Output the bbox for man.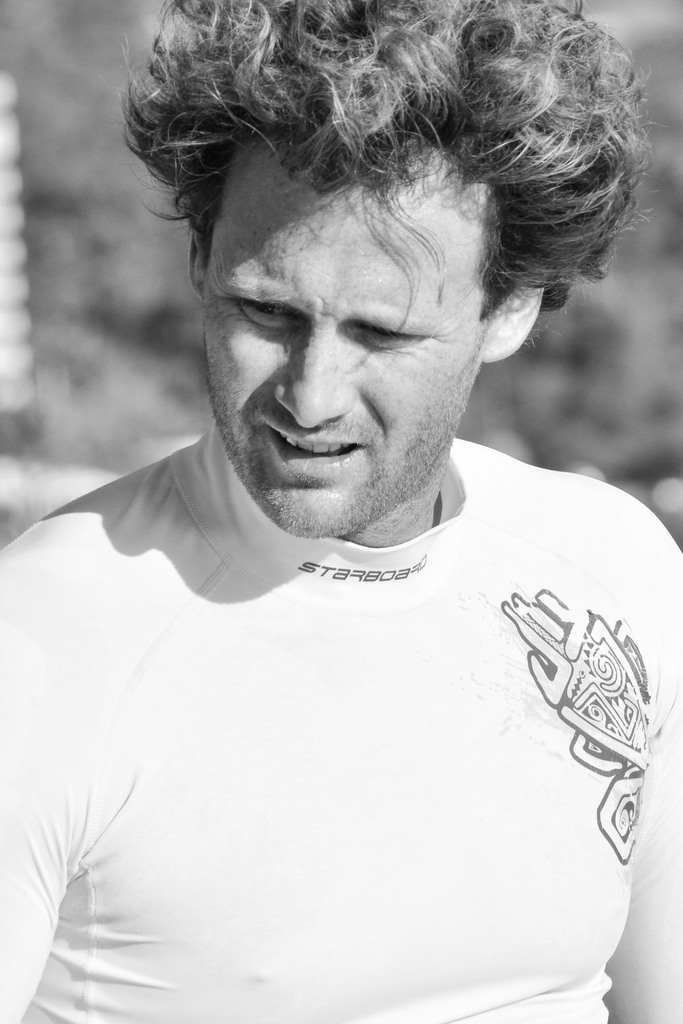
21 0 682 993.
